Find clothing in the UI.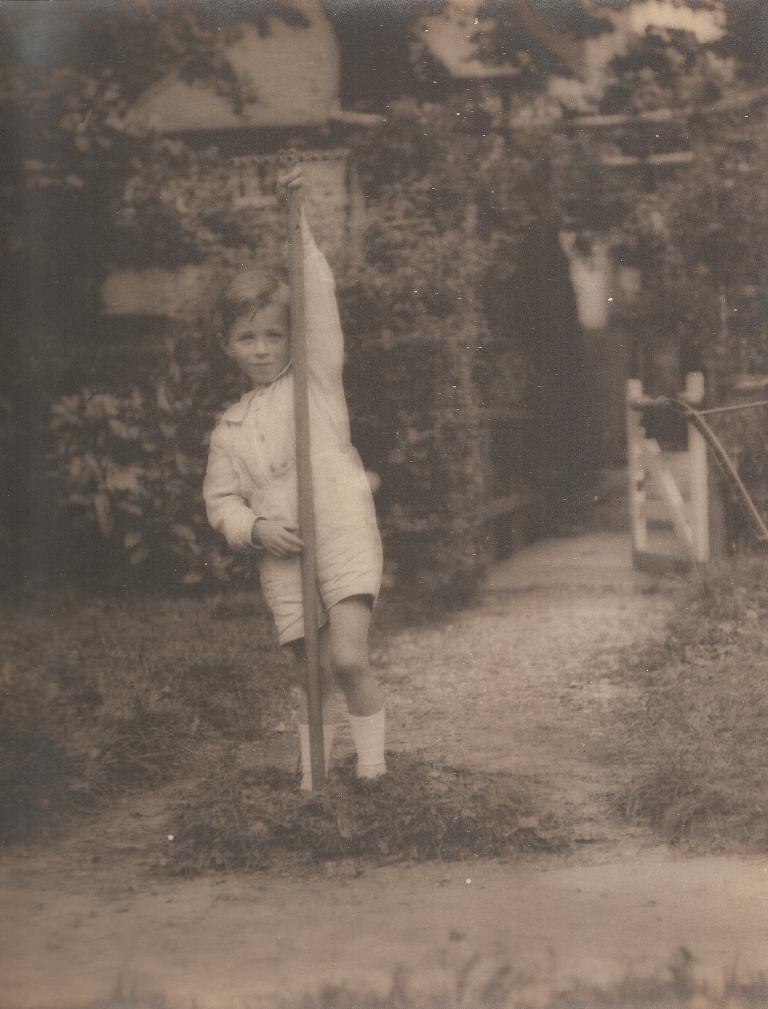
UI element at 203, 241, 389, 707.
